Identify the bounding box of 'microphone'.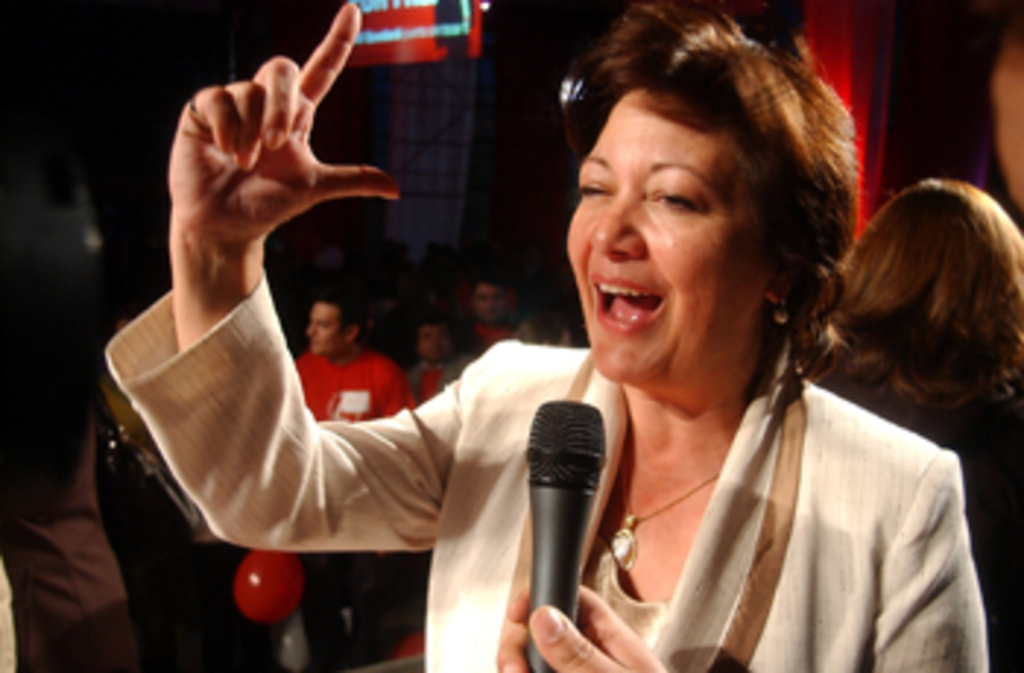
Rect(518, 395, 614, 670).
